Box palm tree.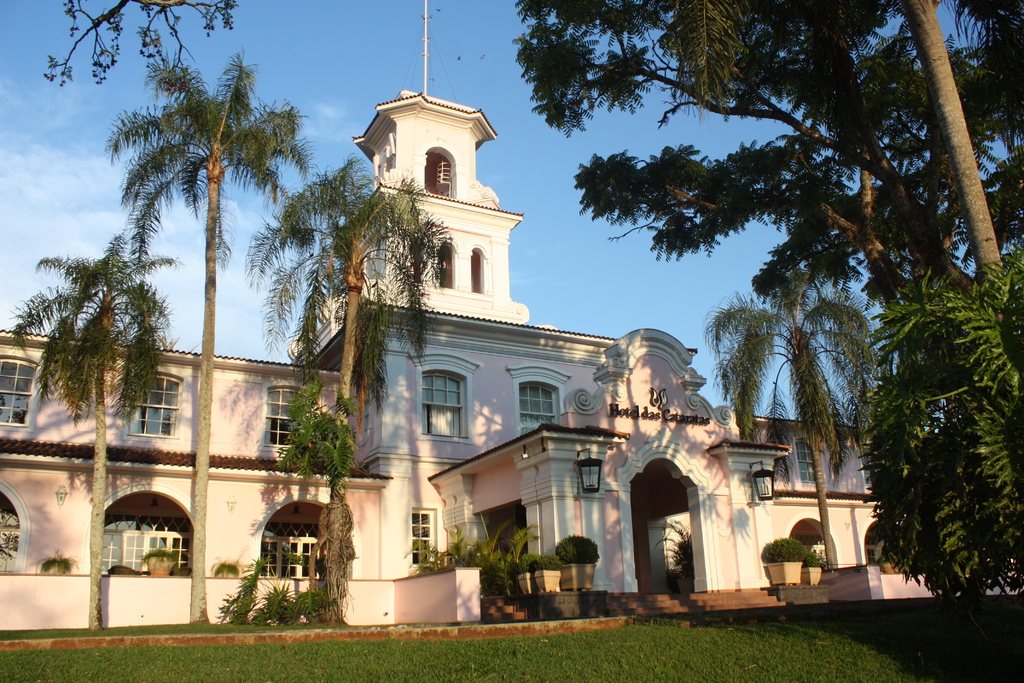
detection(24, 236, 212, 630).
